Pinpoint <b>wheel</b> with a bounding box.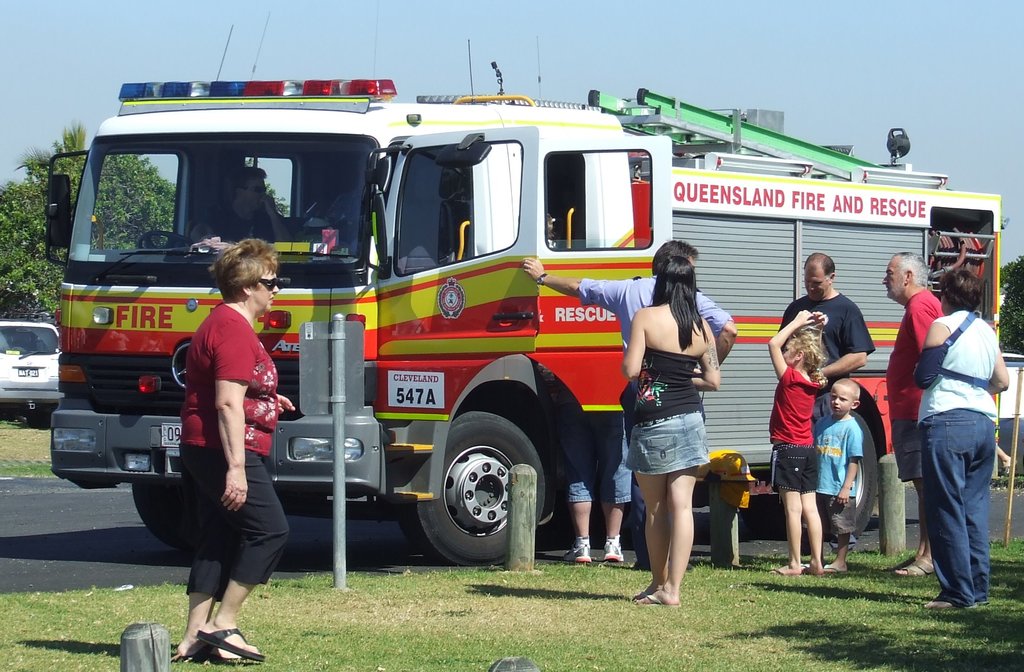
[left=426, top=422, right=531, bottom=562].
